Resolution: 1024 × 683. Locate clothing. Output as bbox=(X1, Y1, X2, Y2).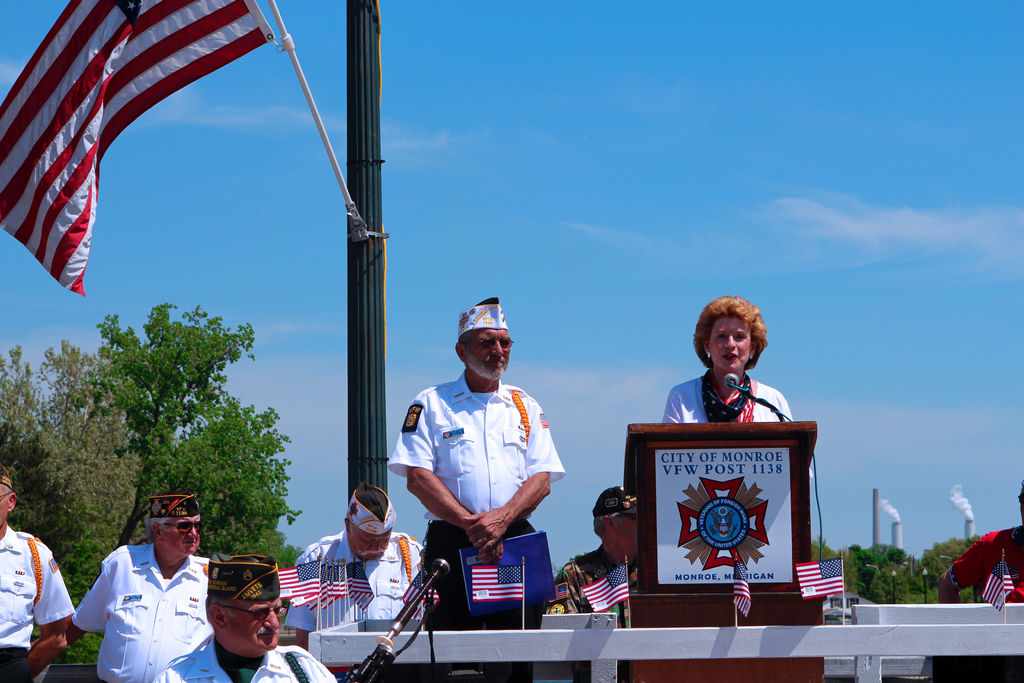
bbox=(0, 523, 76, 682).
